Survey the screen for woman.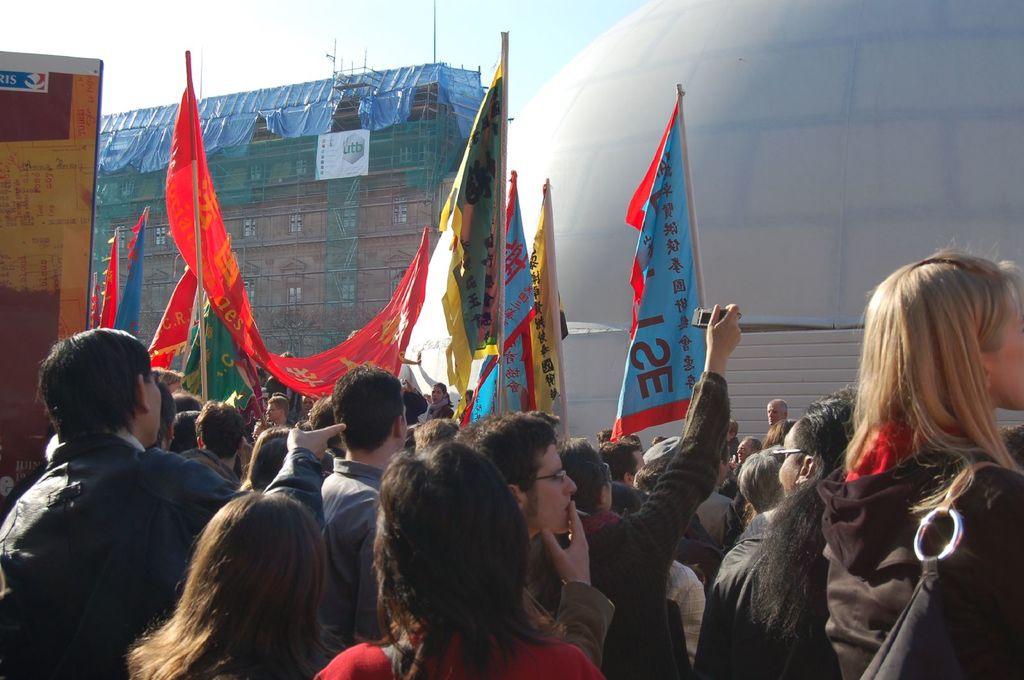
Survey found: (685, 391, 882, 679).
